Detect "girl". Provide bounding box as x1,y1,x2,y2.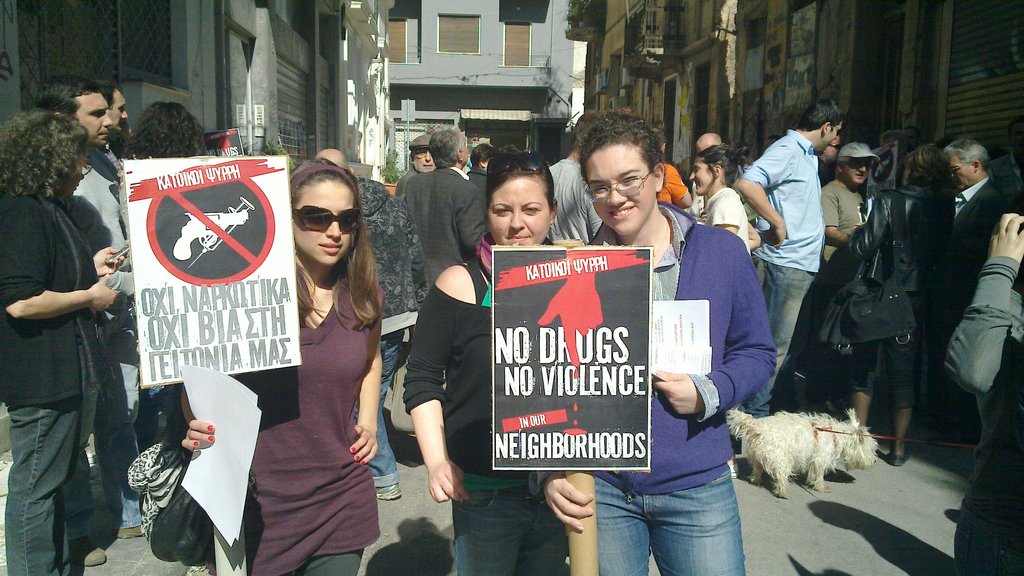
180,157,385,575.
